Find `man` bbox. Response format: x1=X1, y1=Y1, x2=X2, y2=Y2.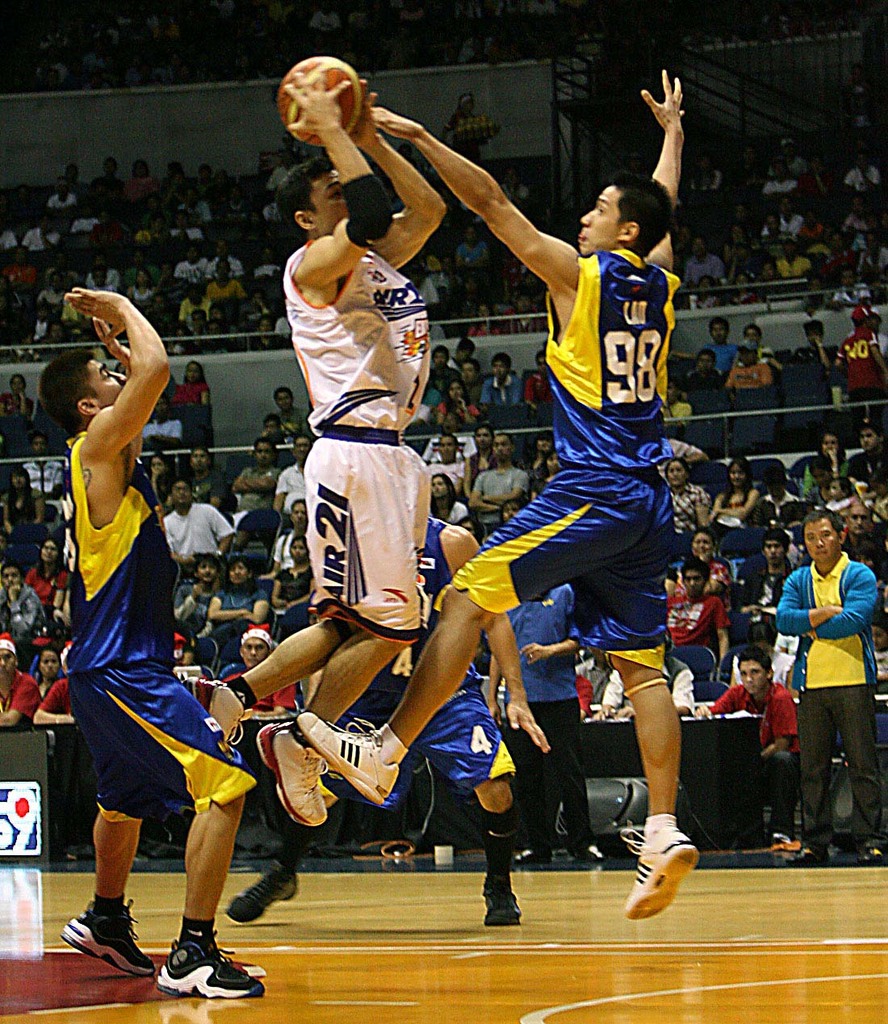
x1=0, y1=560, x2=39, y2=644.
